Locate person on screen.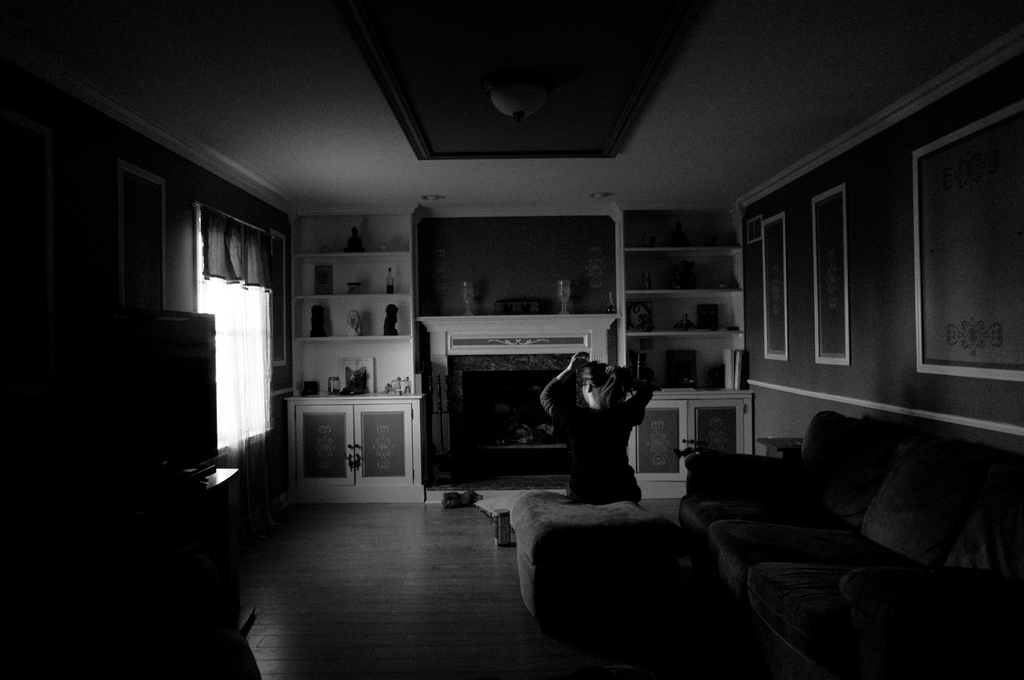
On screen at detection(548, 335, 664, 525).
